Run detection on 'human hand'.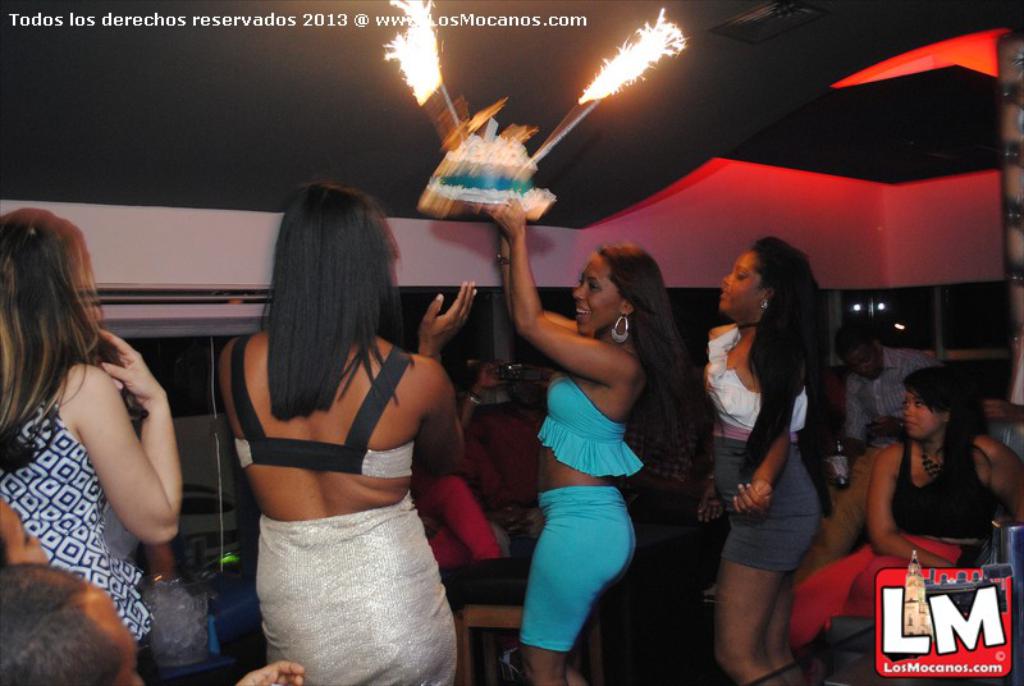
Result: {"left": 420, "top": 518, "right": 444, "bottom": 544}.
